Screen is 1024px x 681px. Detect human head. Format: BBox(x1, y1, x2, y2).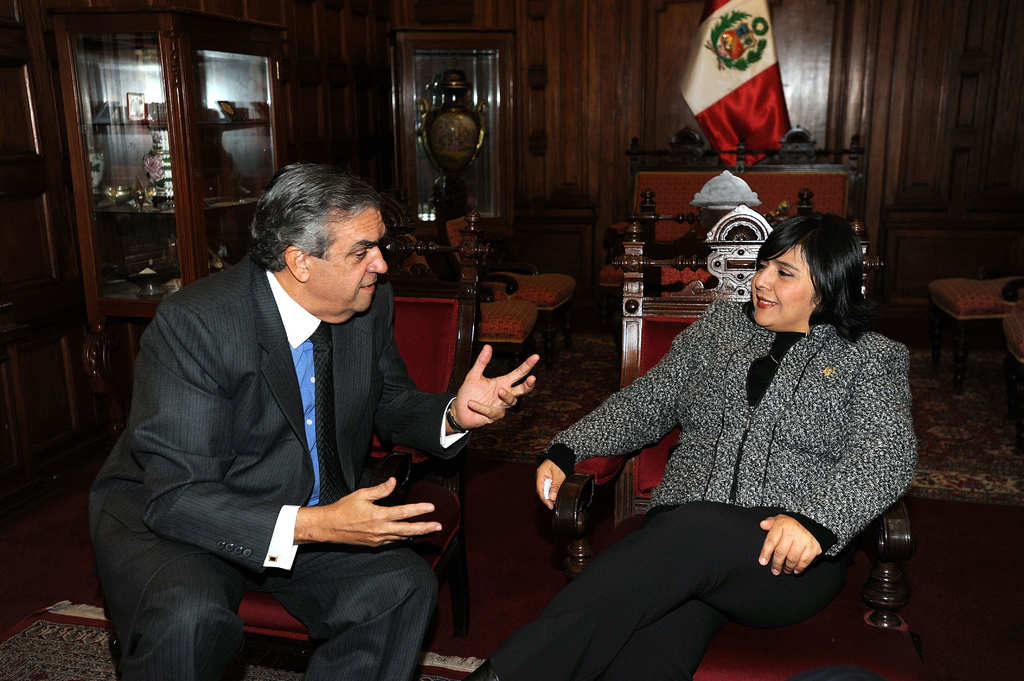
BBox(747, 212, 876, 335).
